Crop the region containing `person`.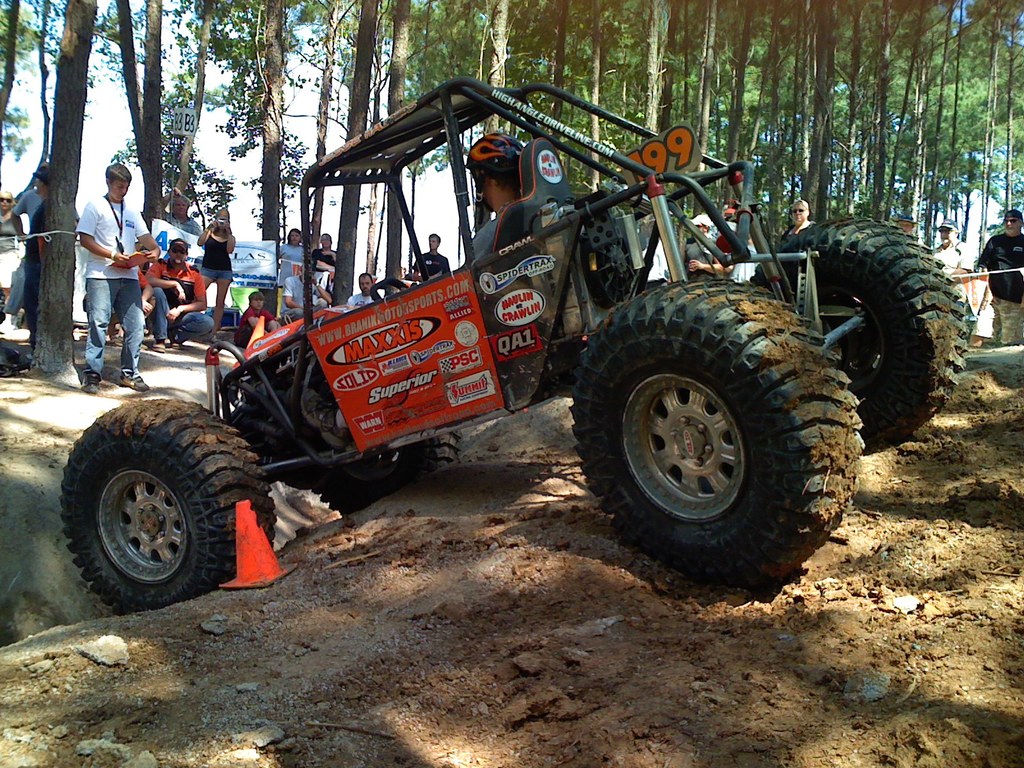
Crop region: left=143, top=234, right=214, bottom=349.
